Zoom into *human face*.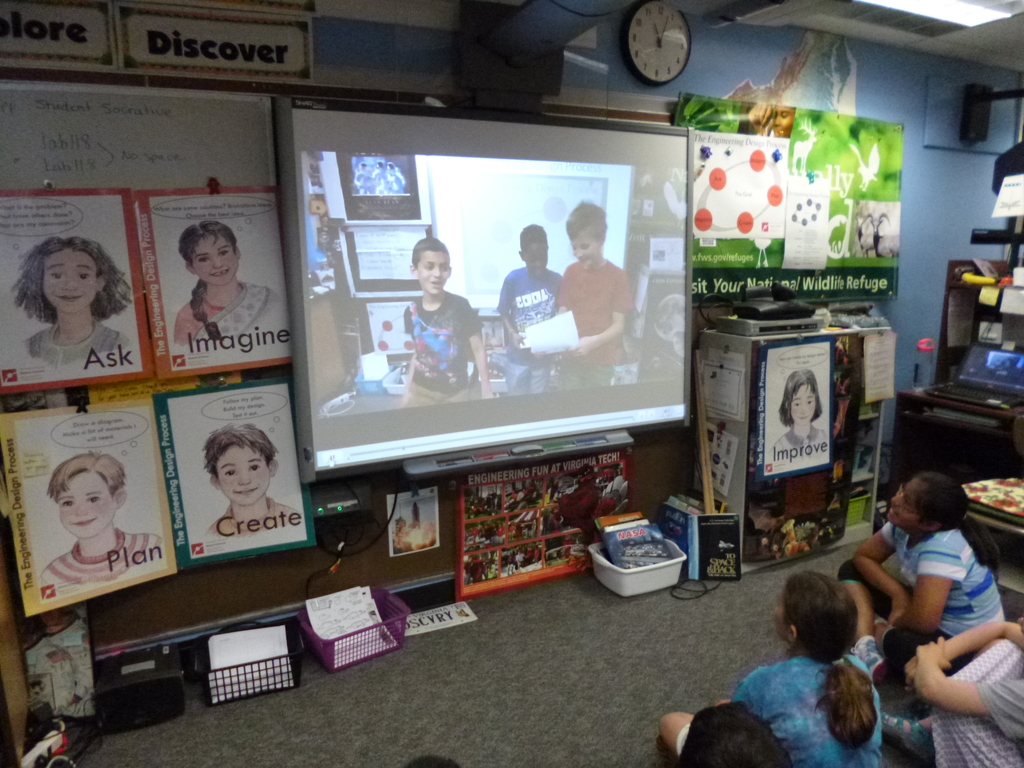
Zoom target: Rect(217, 446, 269, 503).
